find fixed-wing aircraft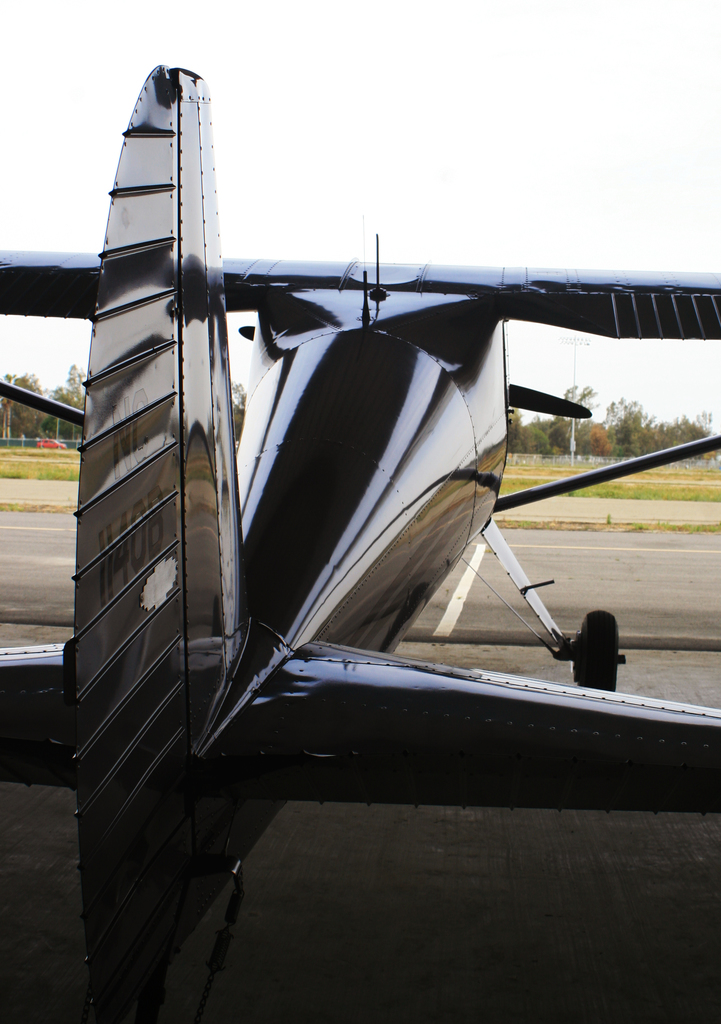
BBox(1, 56, 720, 1022)
